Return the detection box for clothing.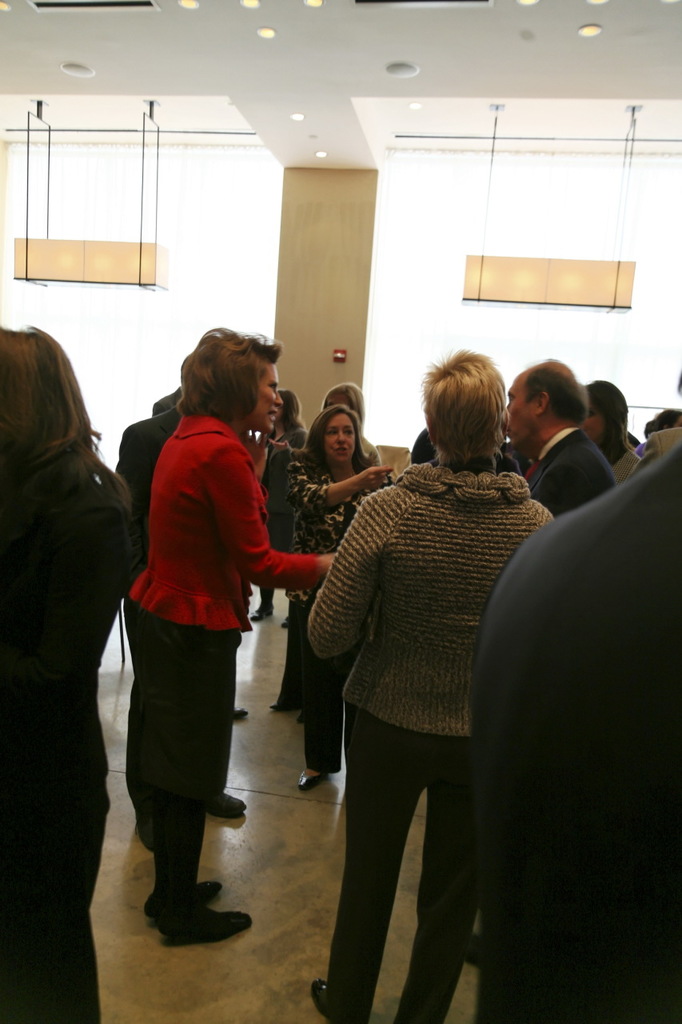
[282,448,388,779].
